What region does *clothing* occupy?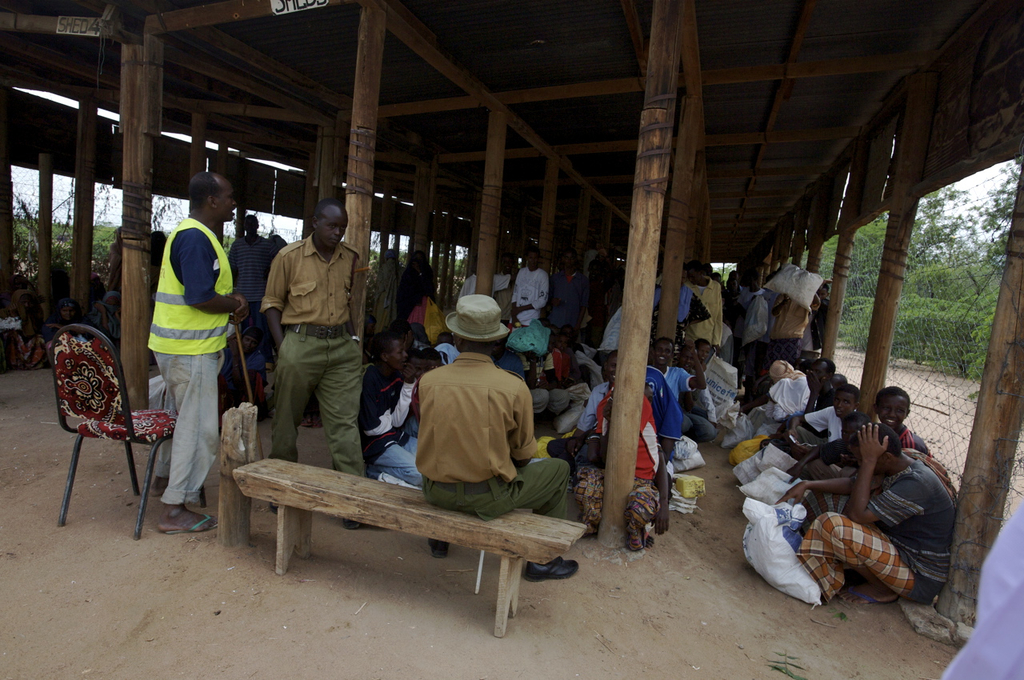
bbox=[46, 302, 84, 346].
